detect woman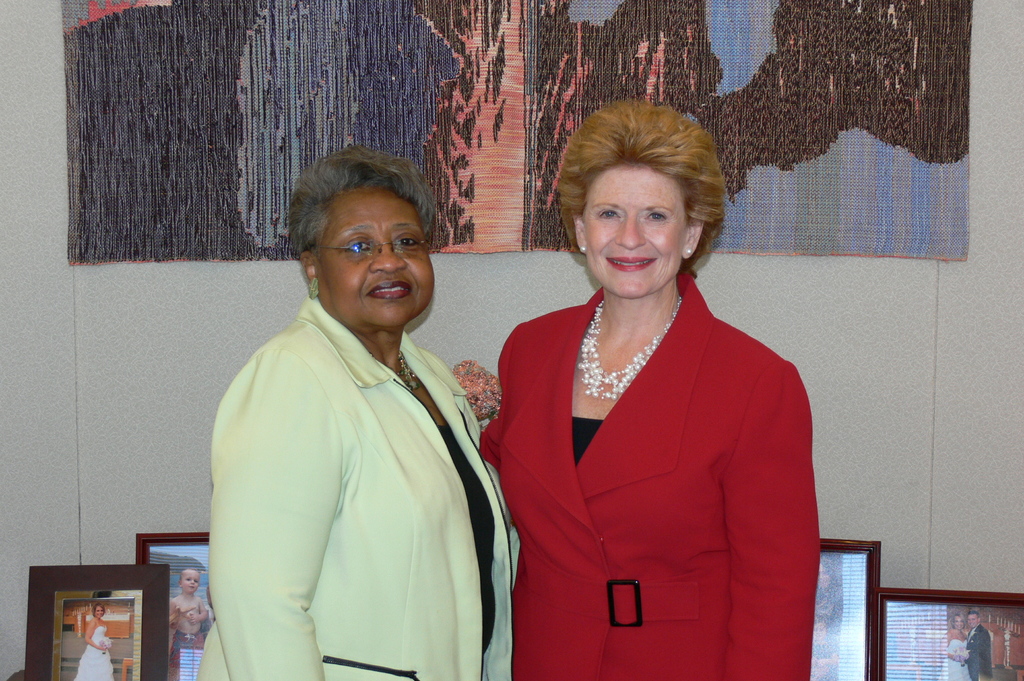
196,144,517,680
